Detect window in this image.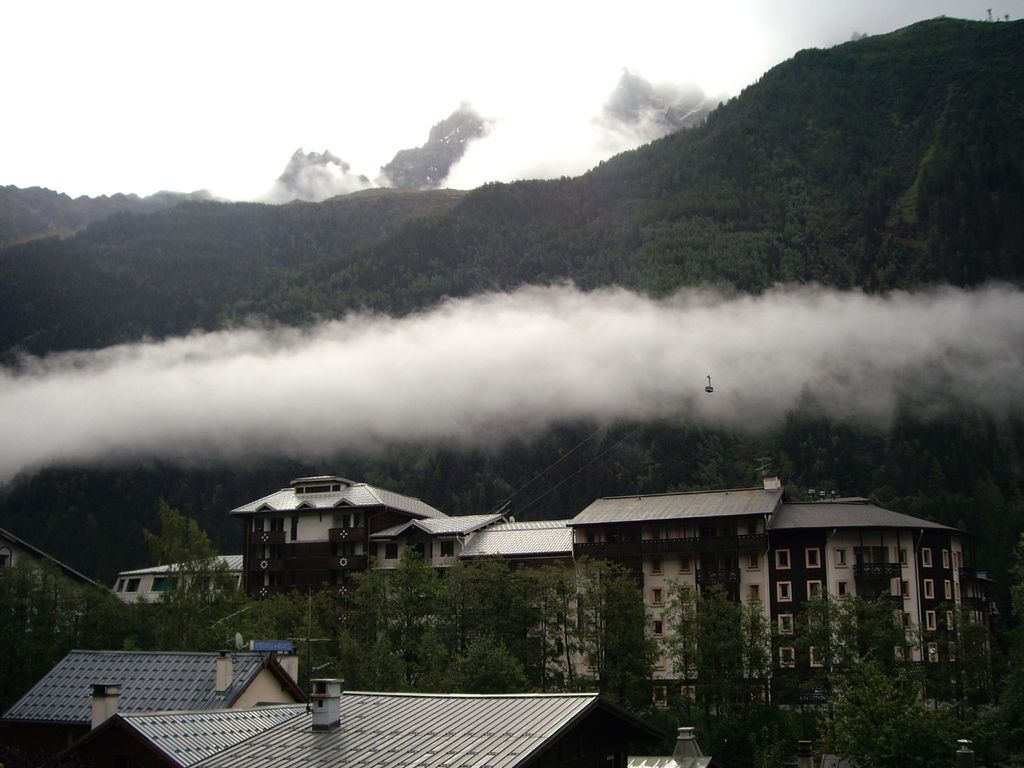
Detection: [x1=153, y1=574, x2=178, y2=593].
